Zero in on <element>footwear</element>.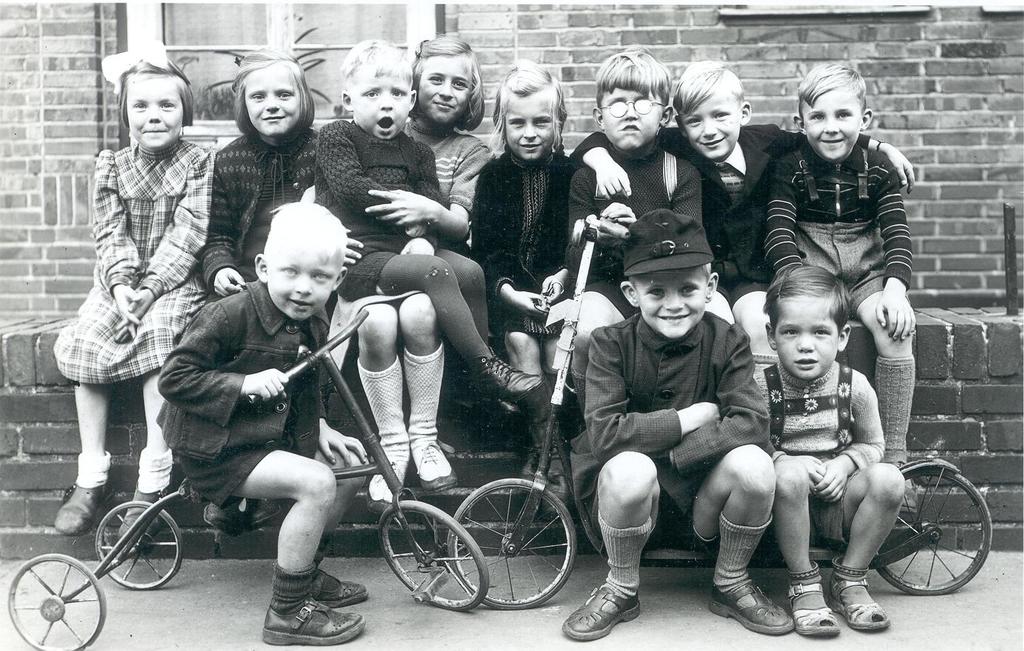
Zeroed in: {"left": 417, "top": 435, "right": 458, "bottom": 493}.
